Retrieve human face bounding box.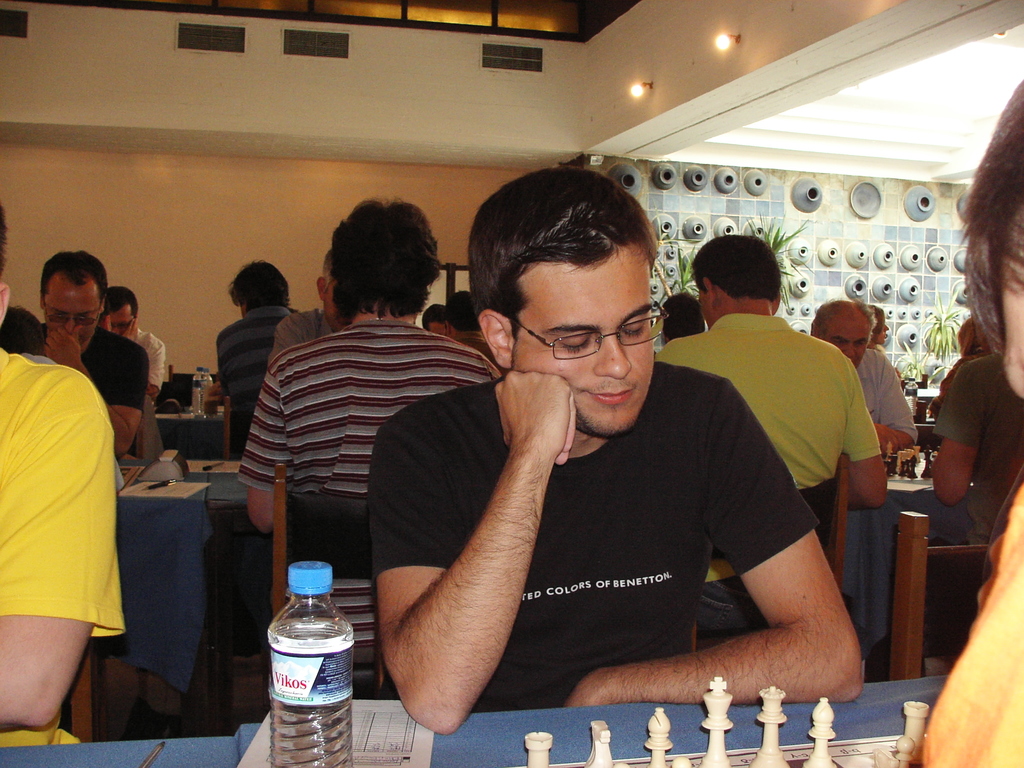
Bounding box: 109 309 132 337.
